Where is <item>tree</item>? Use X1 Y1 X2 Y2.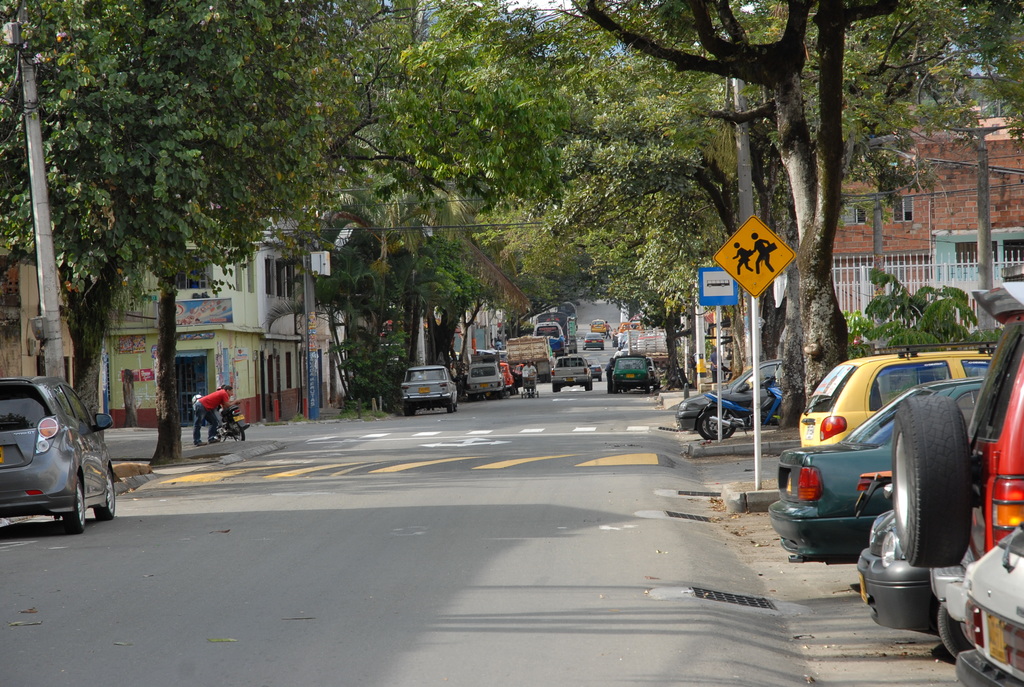
570 0 1023 439.
